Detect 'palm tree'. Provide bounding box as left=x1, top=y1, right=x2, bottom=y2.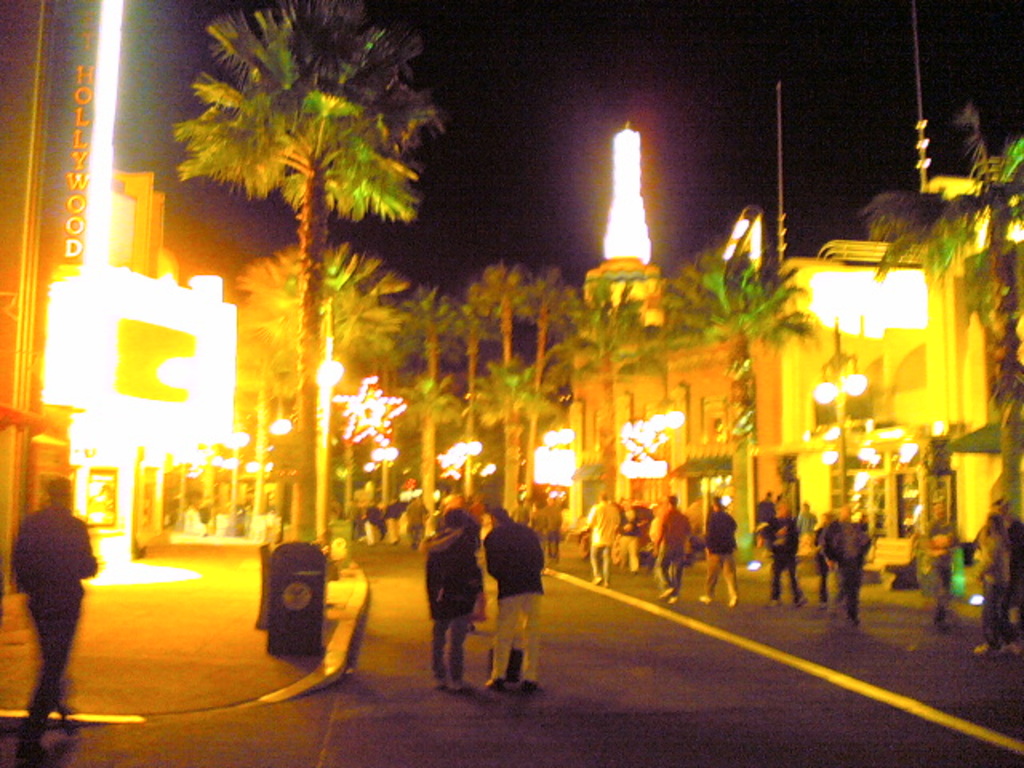
left=579, top=291, right=638, bottom=525.
